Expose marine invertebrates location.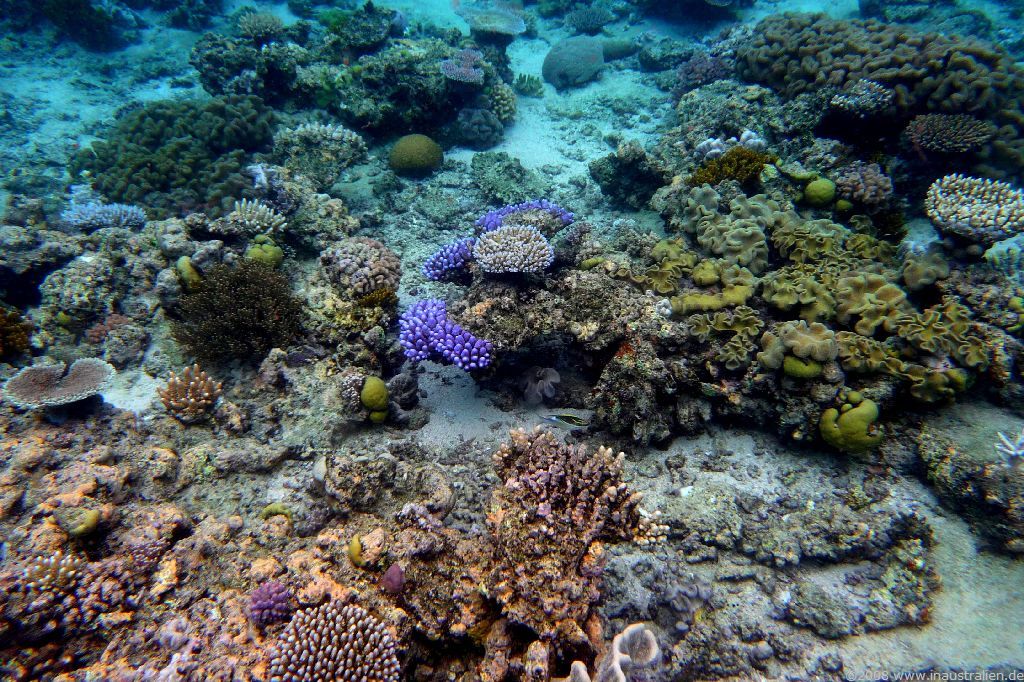
Exposed at [left=748, top=215, right=906, bottom=339].
